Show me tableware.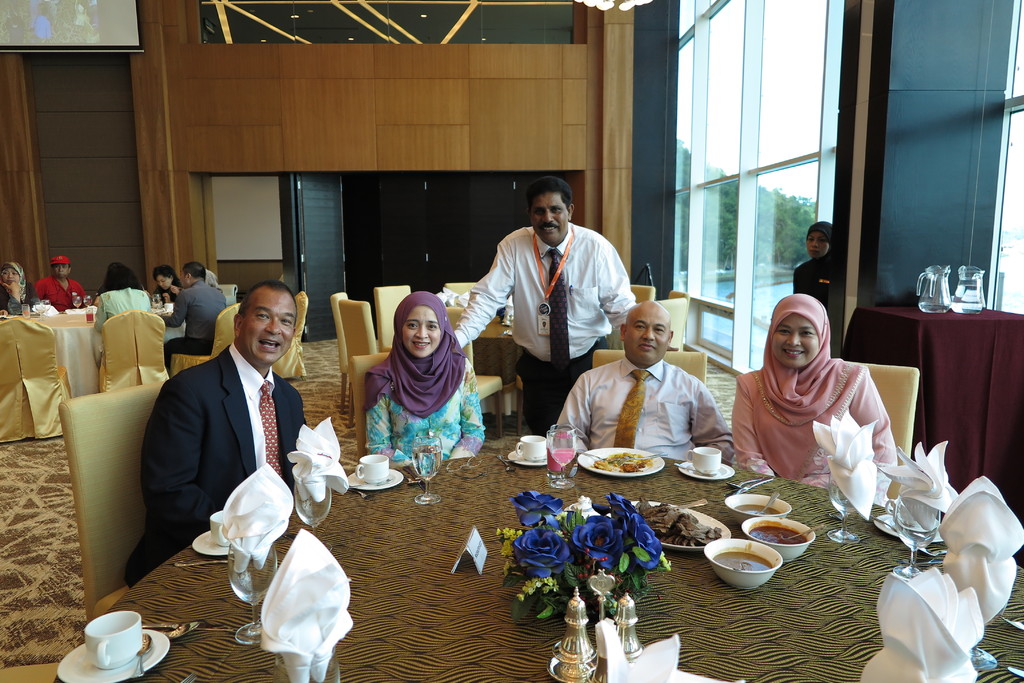
tableware is here: Rect(176, 672, 195, 682).
